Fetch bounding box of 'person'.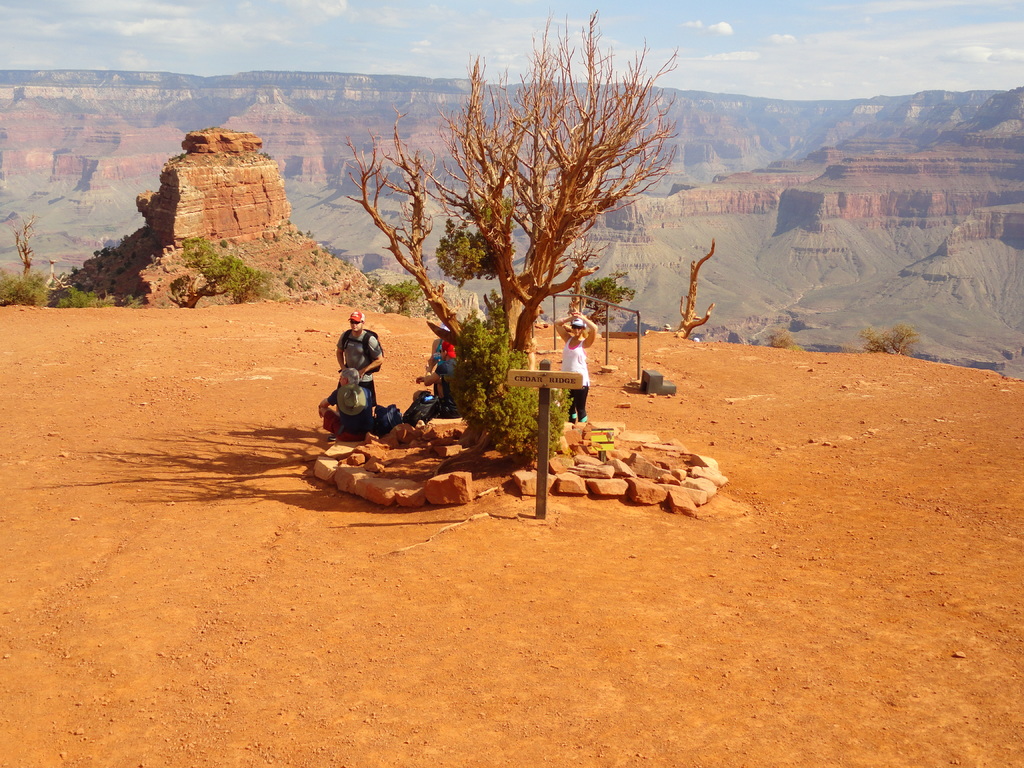
Bbox: box=[319, 367, 372, 440].
